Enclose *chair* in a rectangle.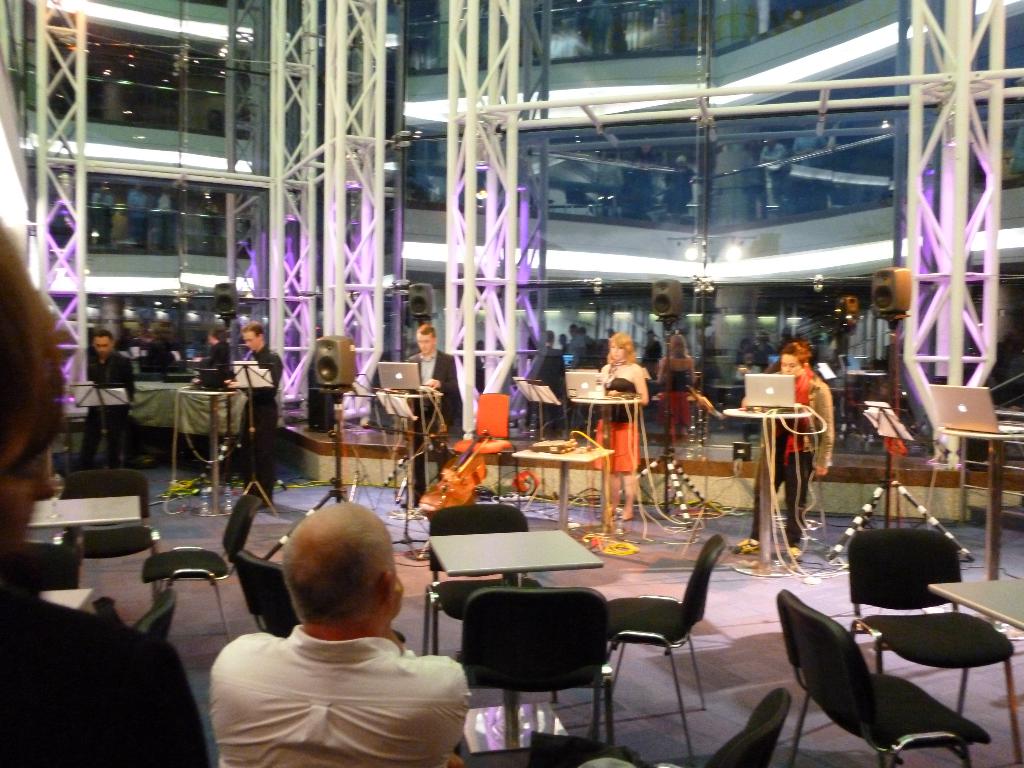
775/590/989/767.
